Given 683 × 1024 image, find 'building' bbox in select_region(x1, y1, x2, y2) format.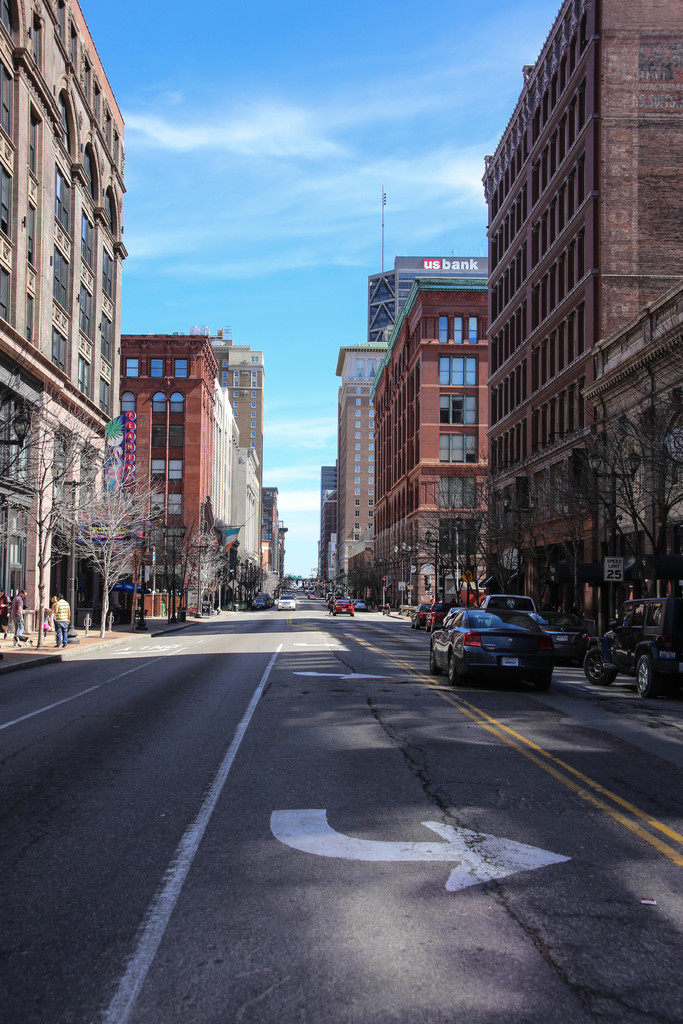
select_region(369, 267, 488, 627).
